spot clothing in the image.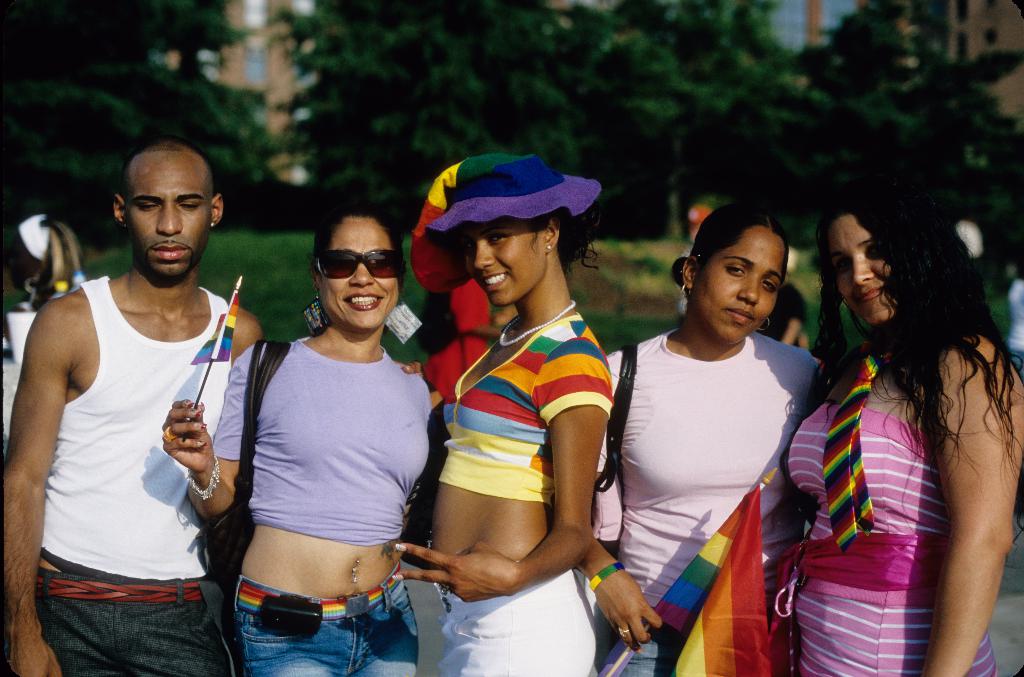
clothing found at l=214, t=337, r=431, b=546.
